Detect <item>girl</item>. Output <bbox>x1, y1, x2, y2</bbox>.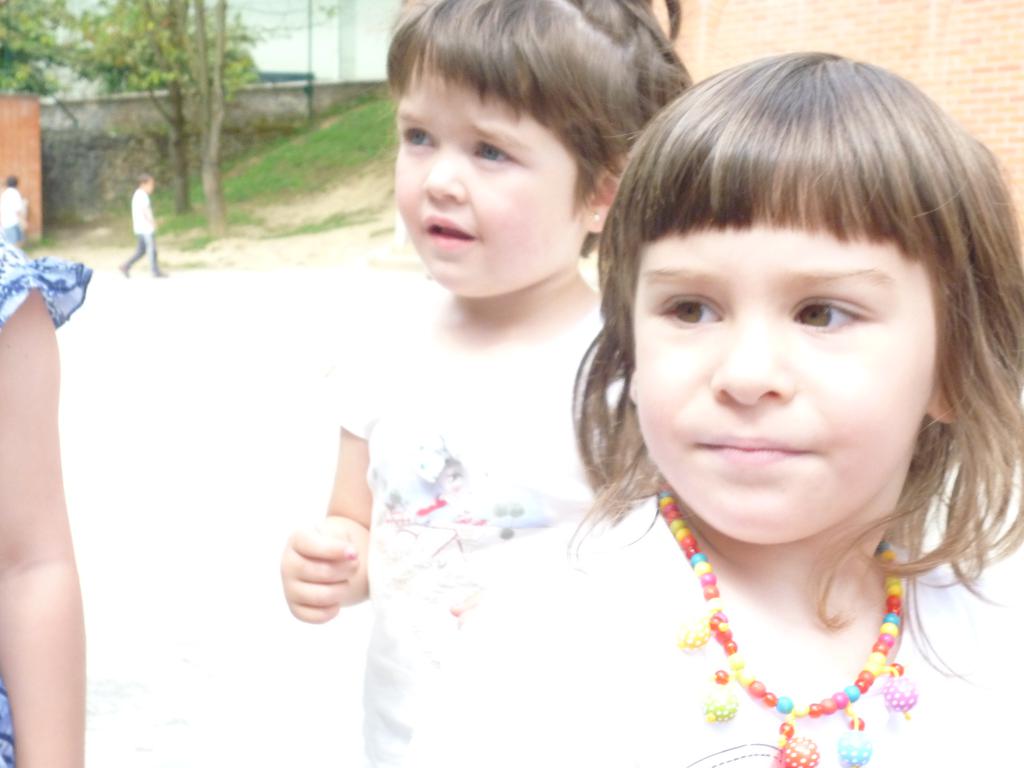
<bbox>362, 45, 1023, 767</bbox>.
